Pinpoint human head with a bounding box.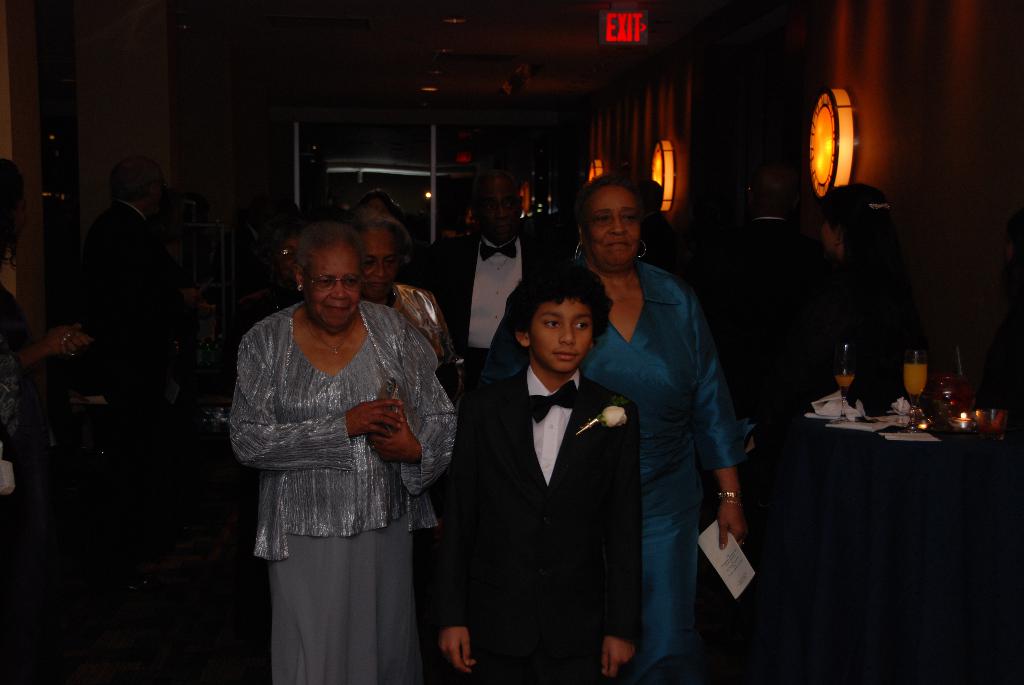
822:187:895:260.
